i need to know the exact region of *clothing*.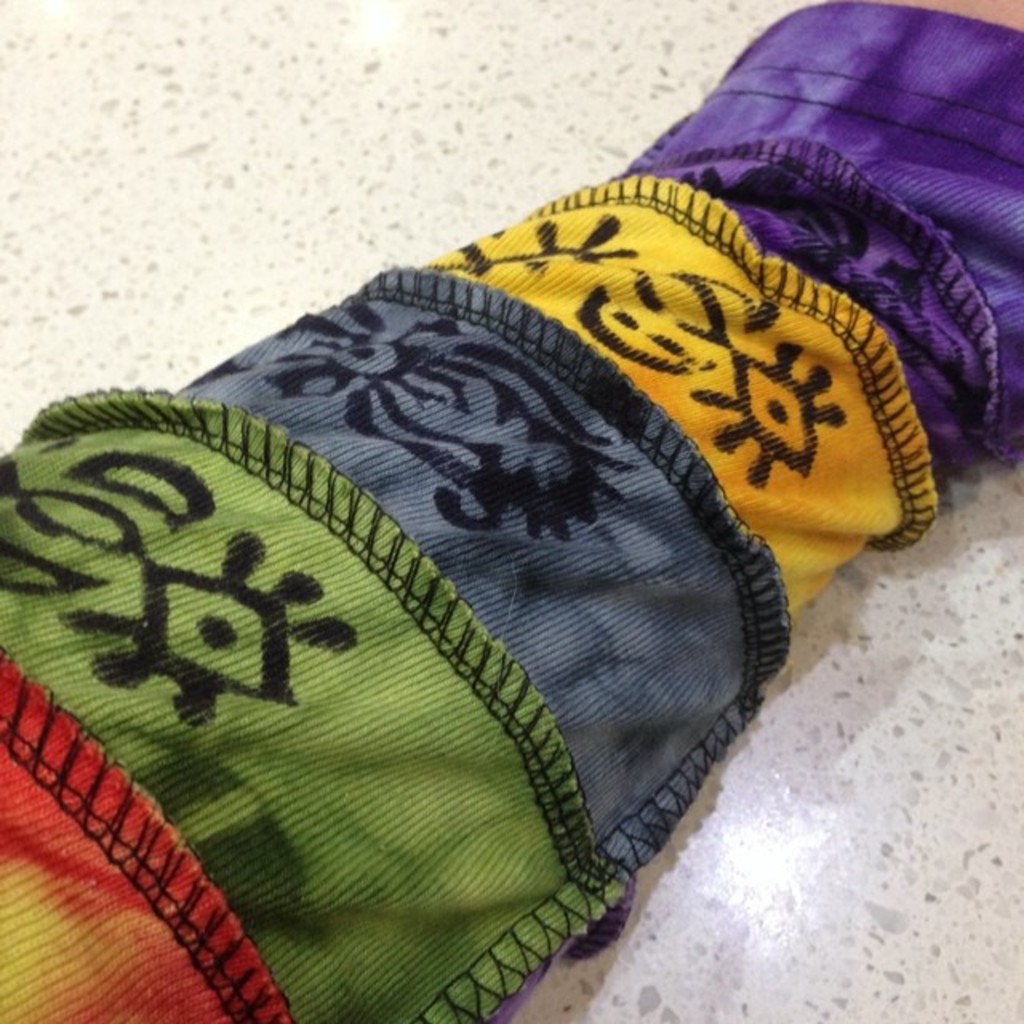
Region: rect(45, 93, 938, 1023).
